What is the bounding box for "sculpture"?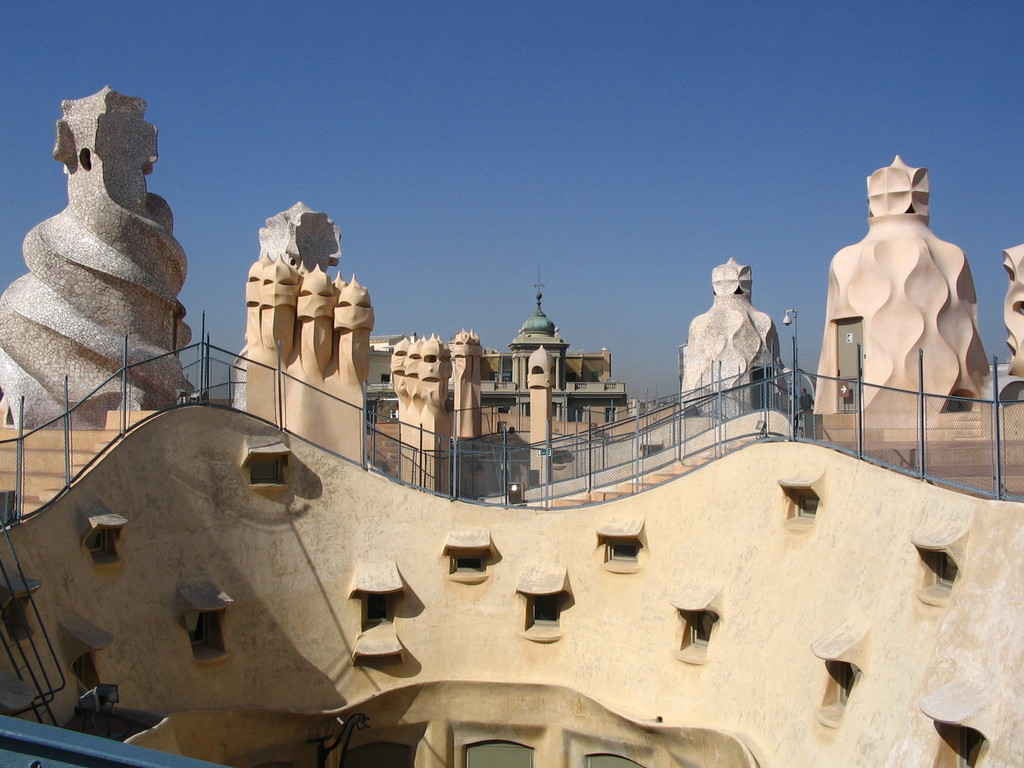
671/264/801/424.
